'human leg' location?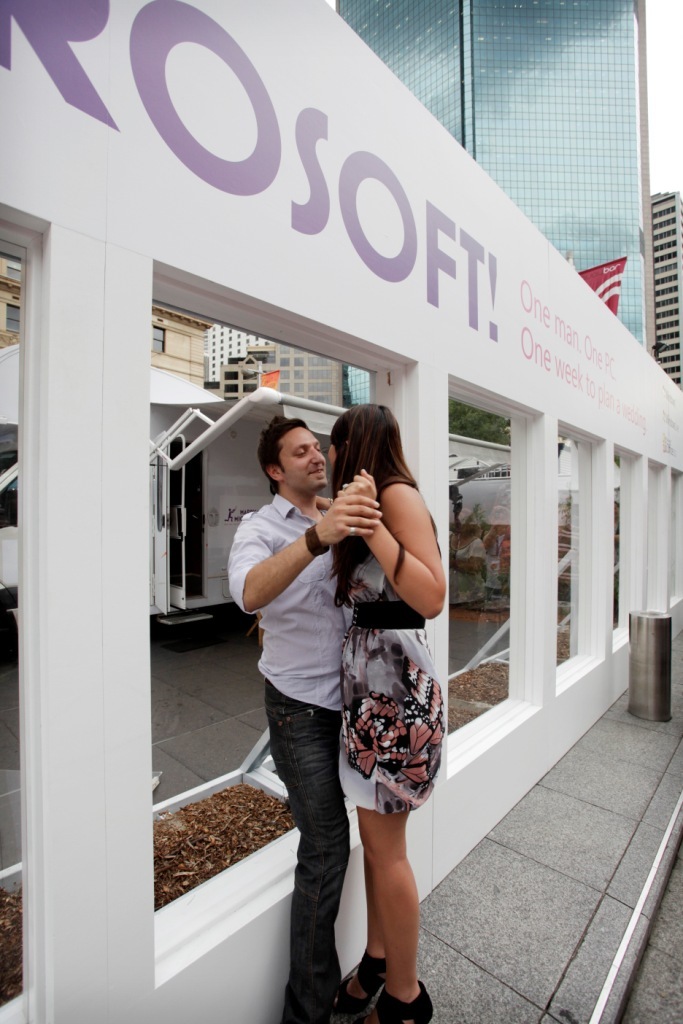
(337, 812, 397, 1021)
